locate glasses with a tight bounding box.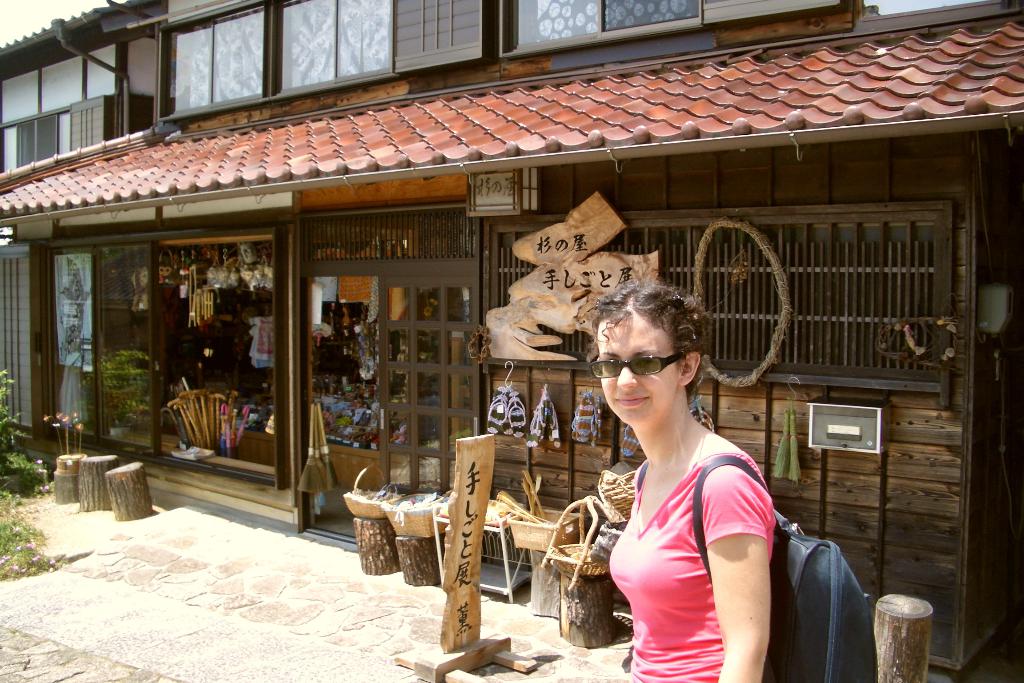
600,345,702,404.
